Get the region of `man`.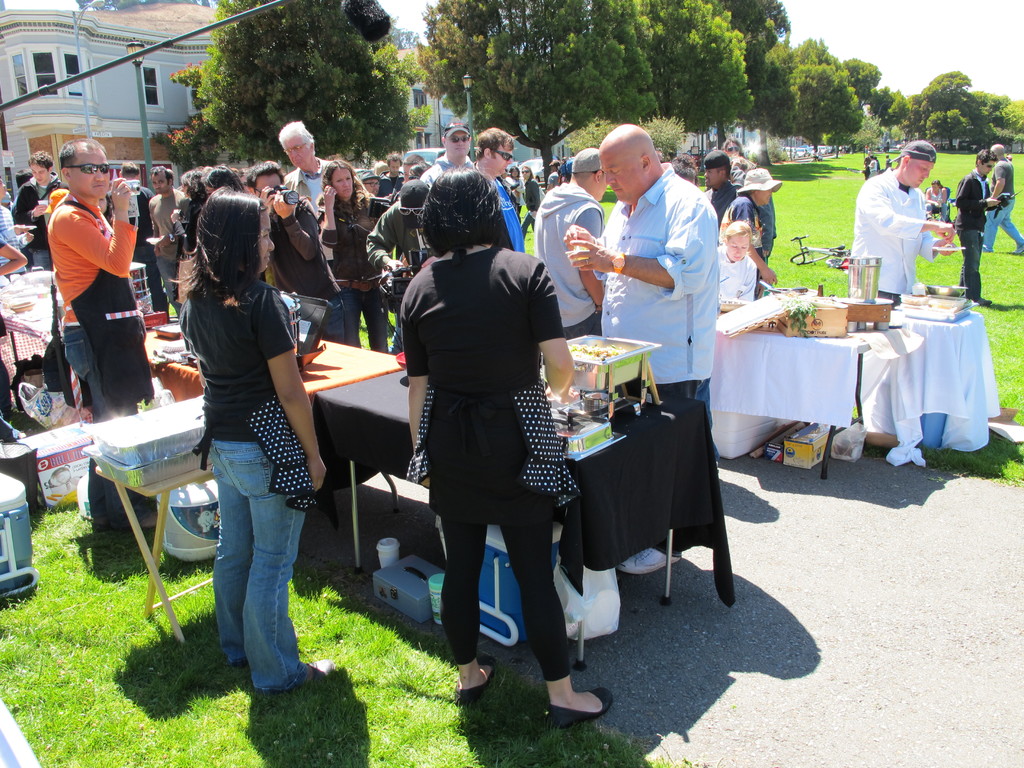
Rect(9, 168, 33, 225).
